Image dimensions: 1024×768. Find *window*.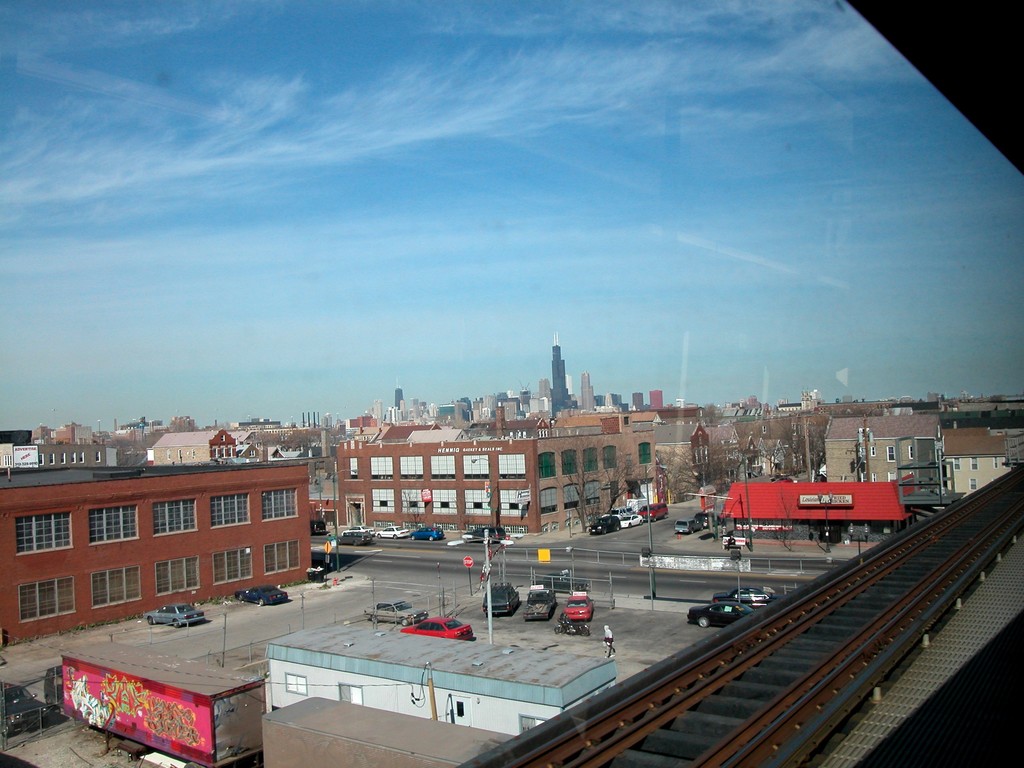
(x1=191, y1=447, x2=195, y2=456).
